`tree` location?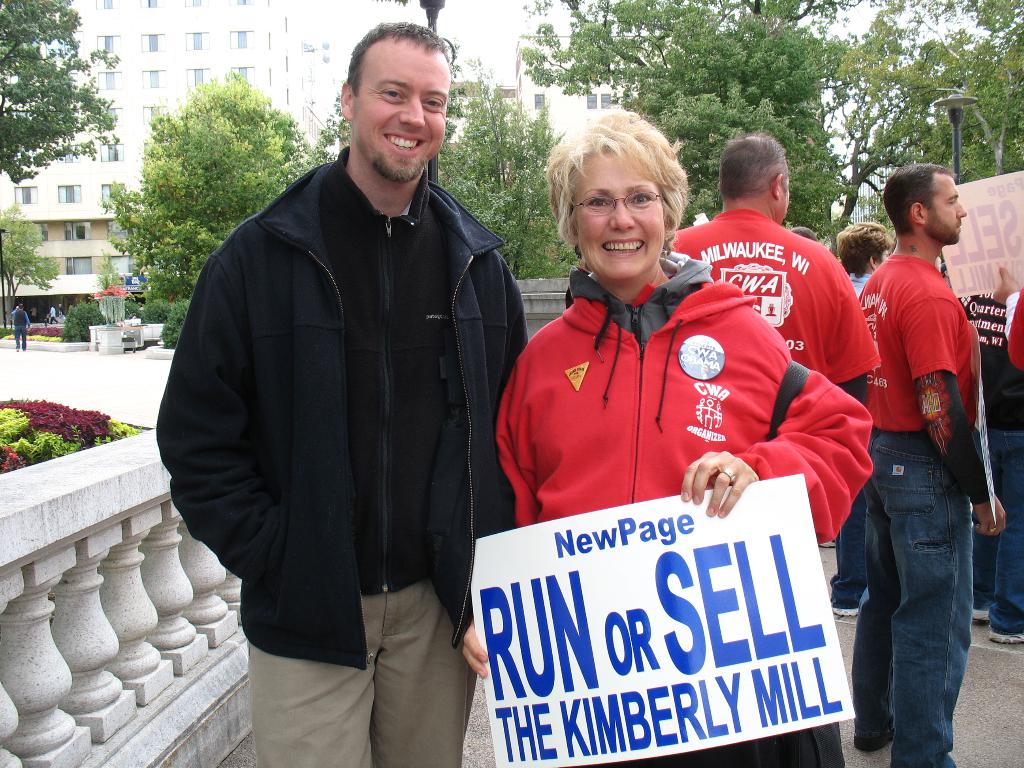
6 17 112 204
